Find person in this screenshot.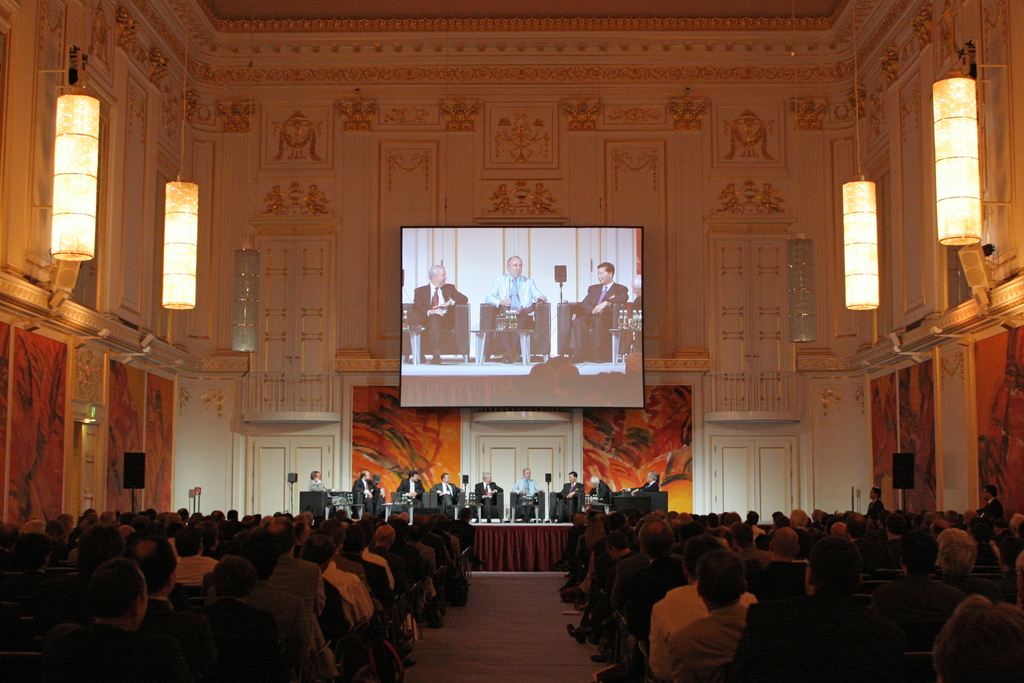
The bounding box for person is BBox(471, 473, 502, 525).
